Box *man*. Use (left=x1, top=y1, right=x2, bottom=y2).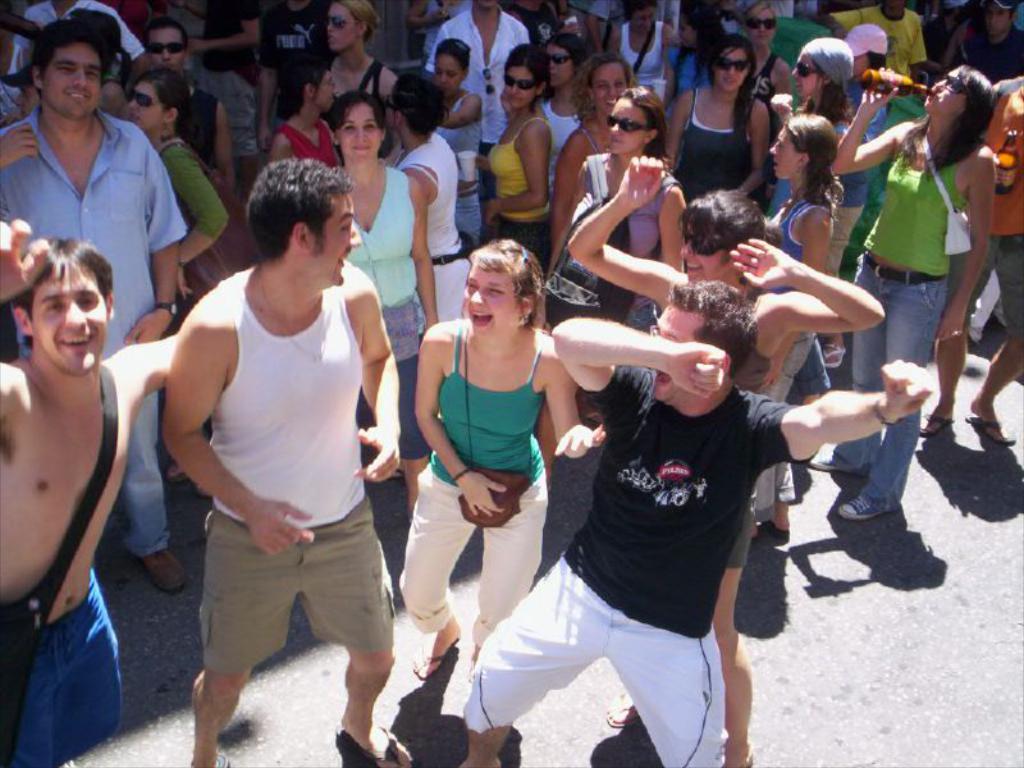
(left=460, top=278, right=928, bottom=767).
